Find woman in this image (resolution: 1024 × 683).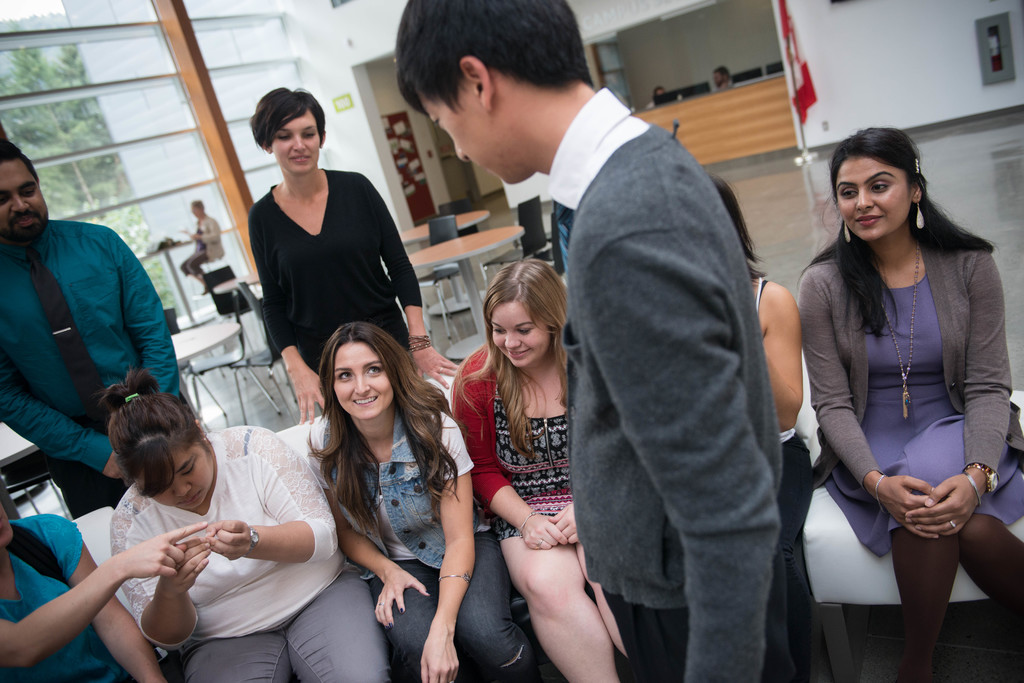
locate(298, 325, 550, 682).
